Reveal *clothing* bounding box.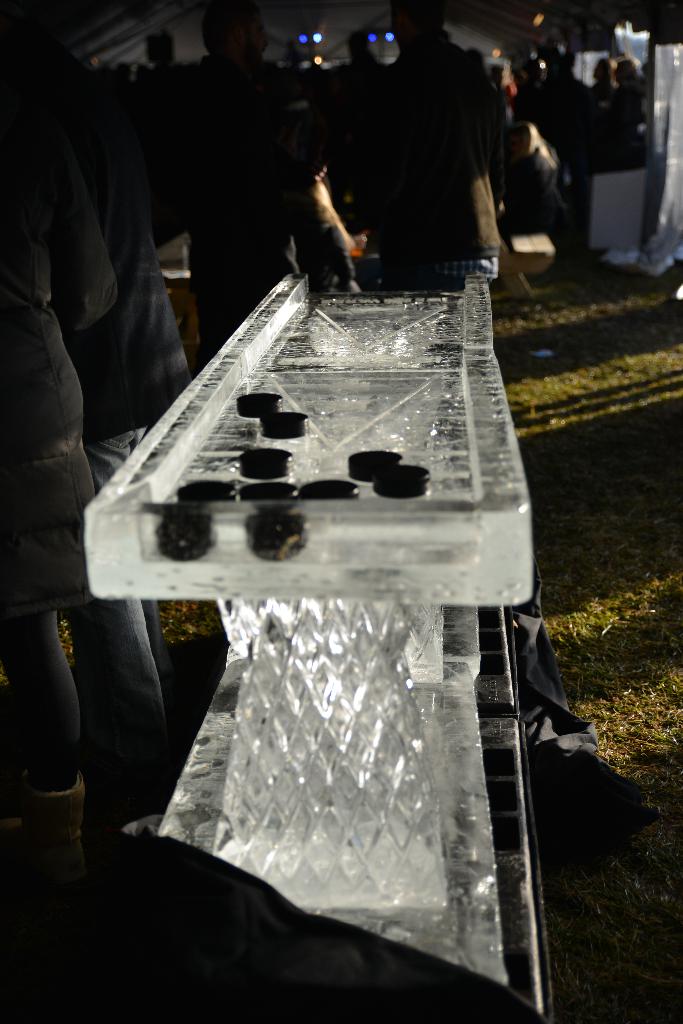
Revealed: Rect(359, 36, 528, 290).
